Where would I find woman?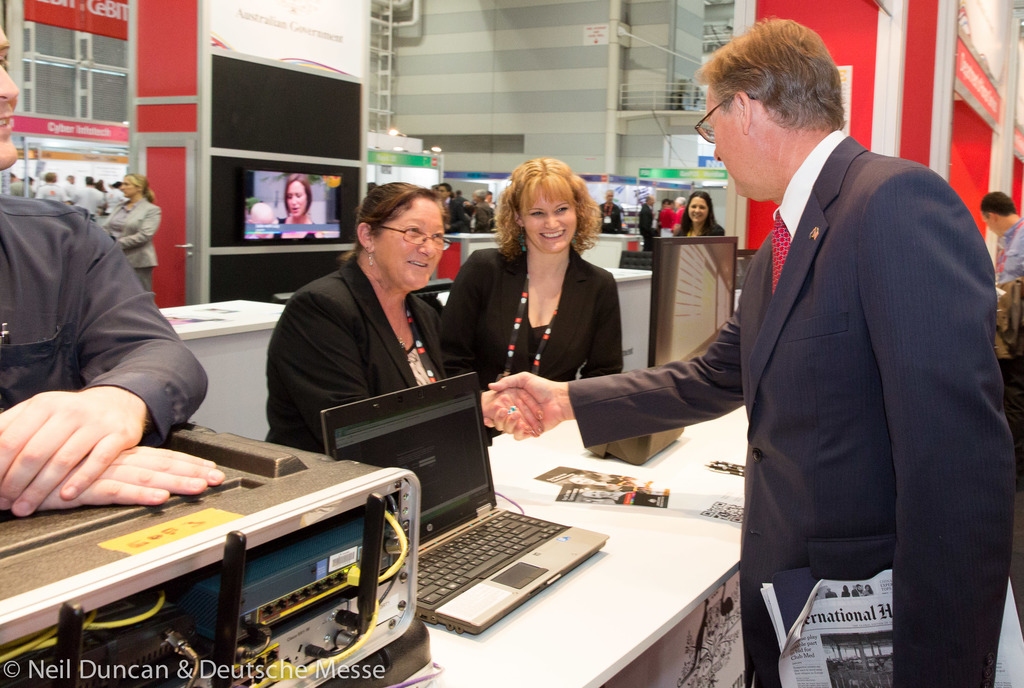
At <bbox>447, 161, 631, 511</bbox>.
